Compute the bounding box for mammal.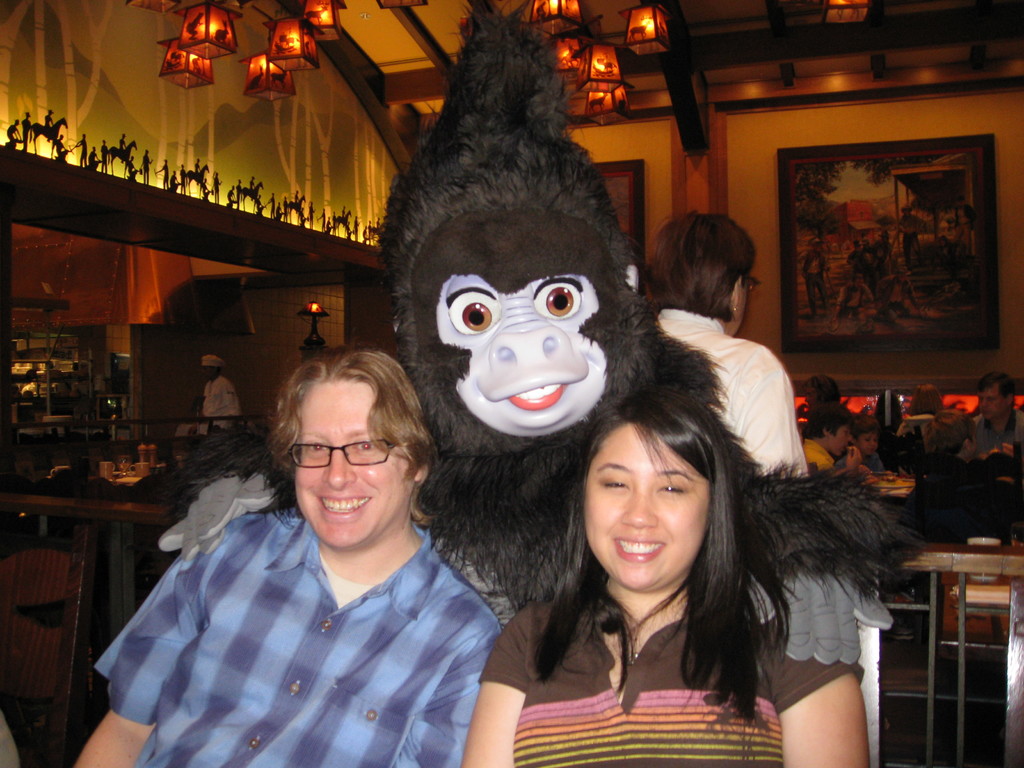
799:368:882:434.
